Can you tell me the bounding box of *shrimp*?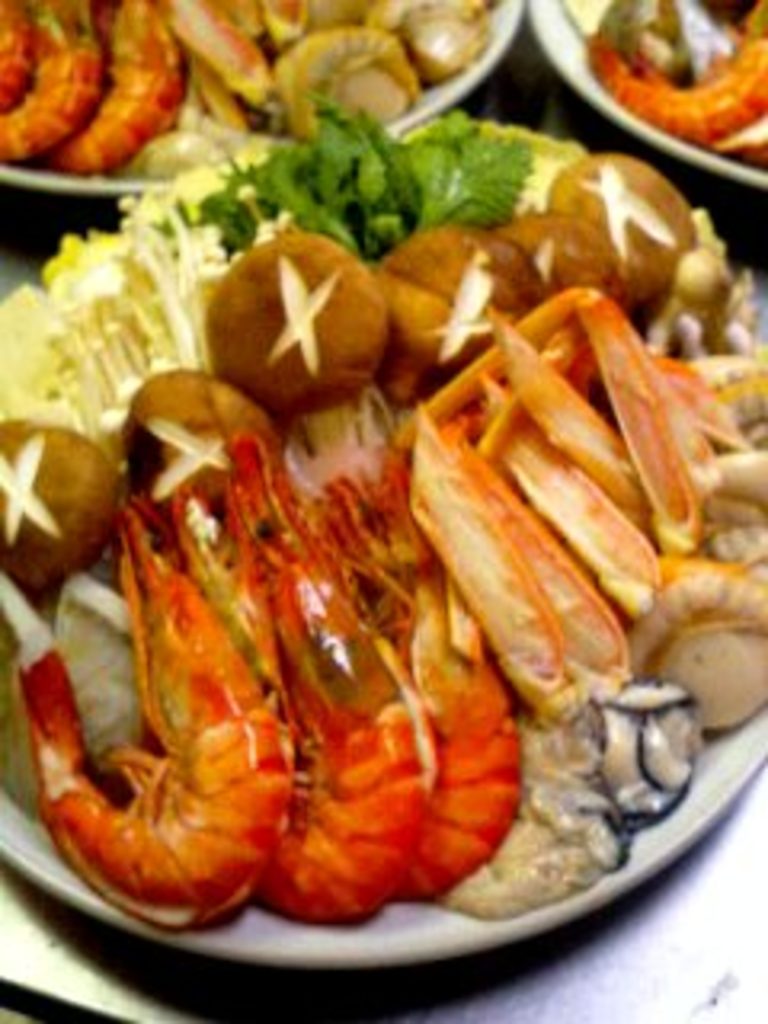
rect(0, 0, 102, 160).
